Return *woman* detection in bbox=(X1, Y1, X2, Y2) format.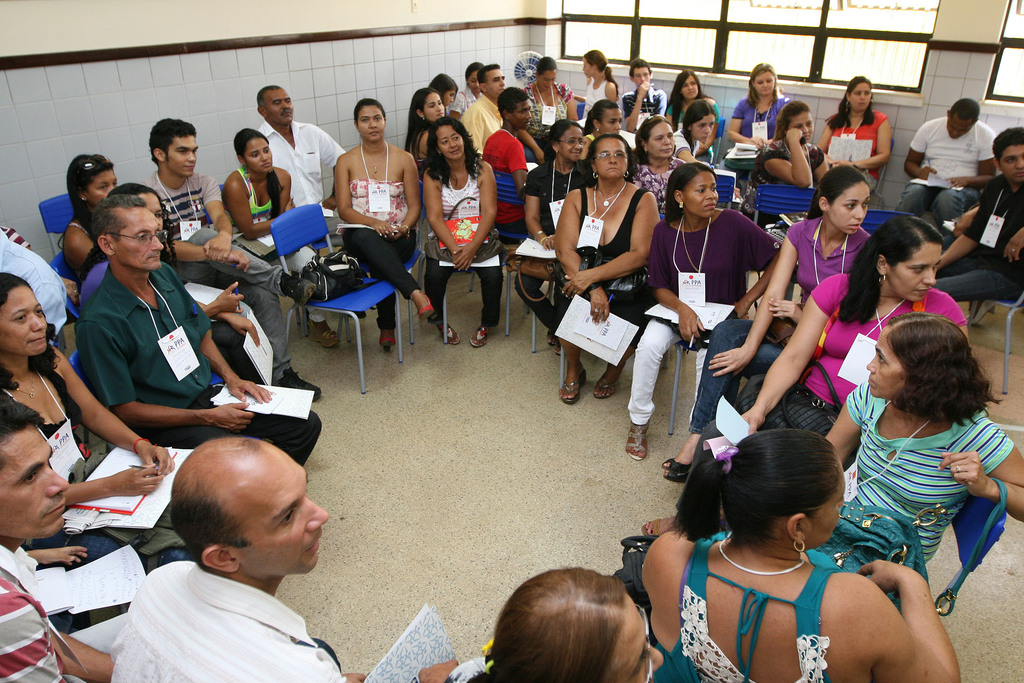
bbox=(513, 110, 598, 366).
